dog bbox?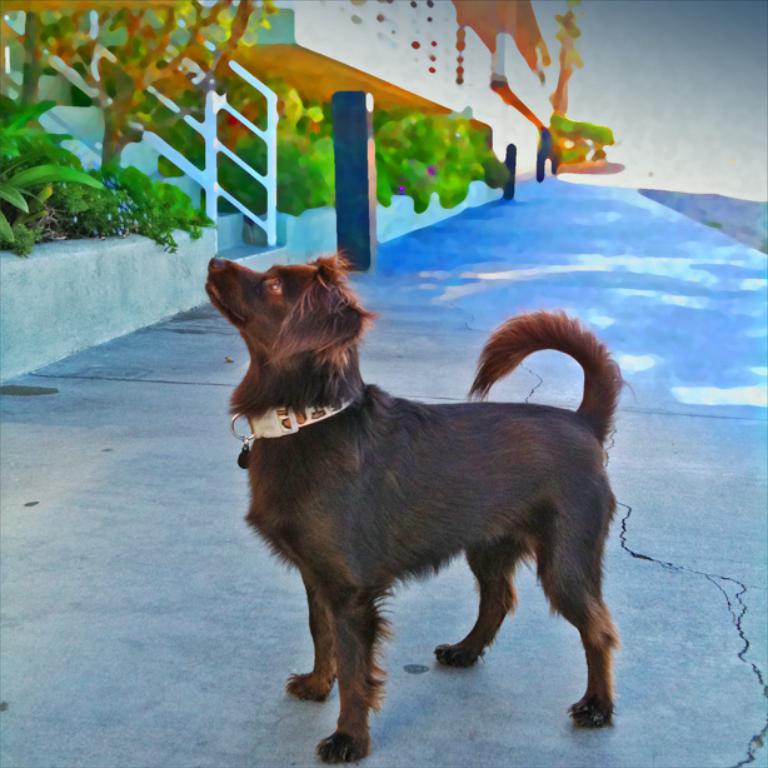
(x1=203, y1=249, x2=634, y2=765)
